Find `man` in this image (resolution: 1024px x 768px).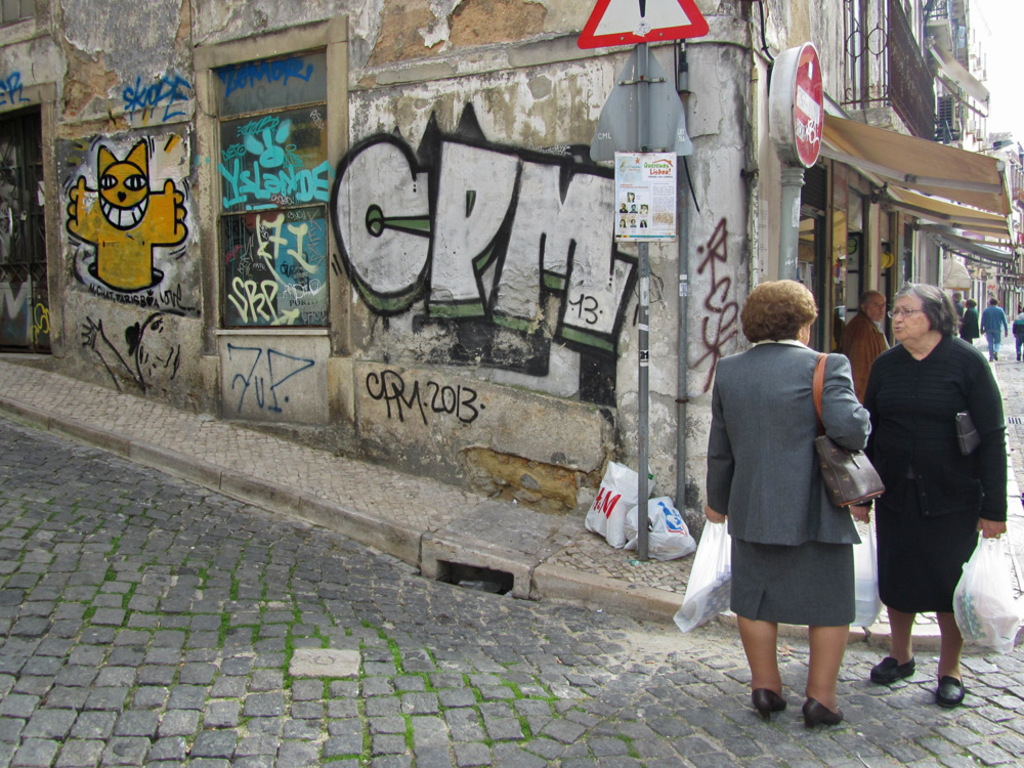
948, 292, 965, 322.
